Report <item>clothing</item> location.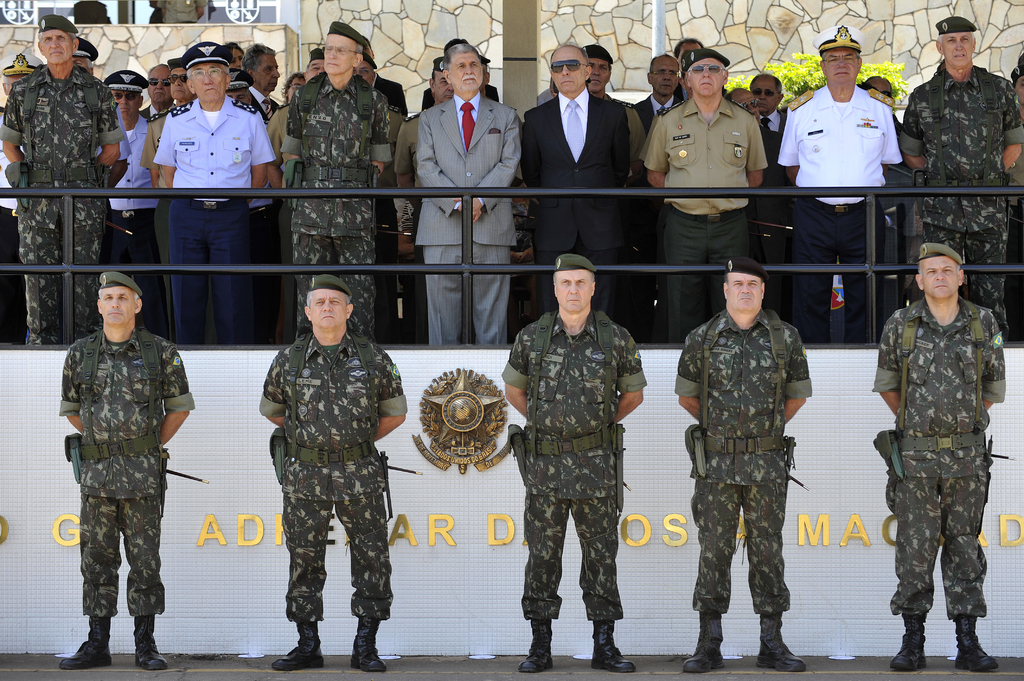
Report: {"left": 529, "top": 247, "right": 627, "bottom": 338}.
